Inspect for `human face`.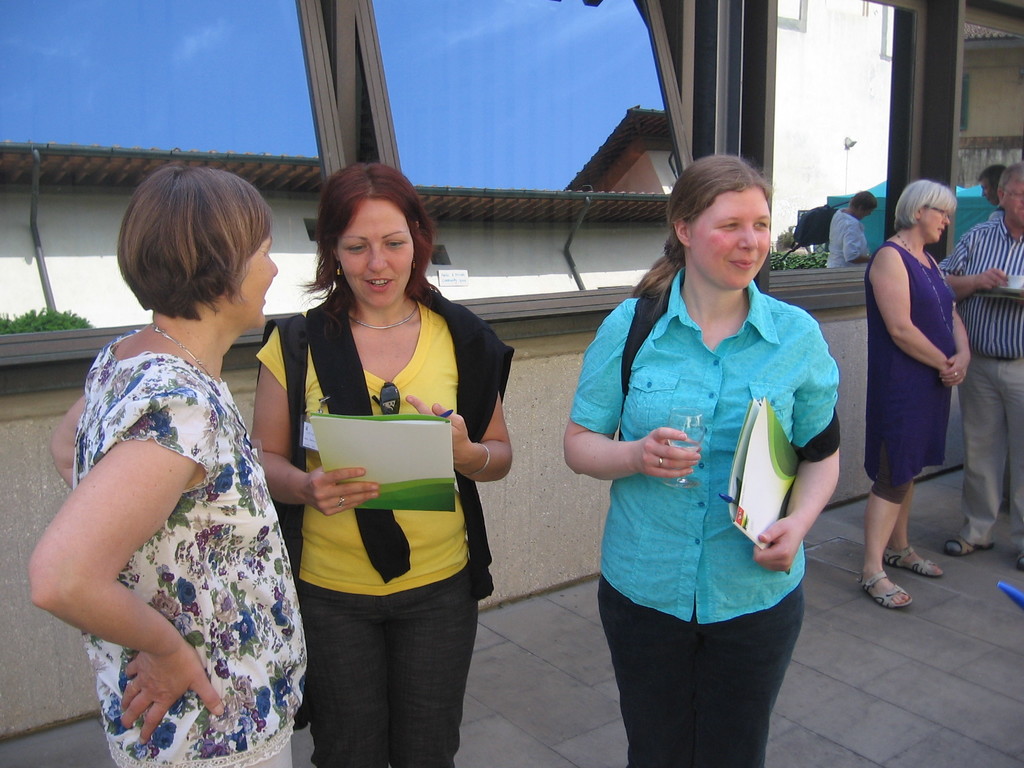
Inspection: pyautogui.locateOnScreen(1012, 188, 1023, 226).
